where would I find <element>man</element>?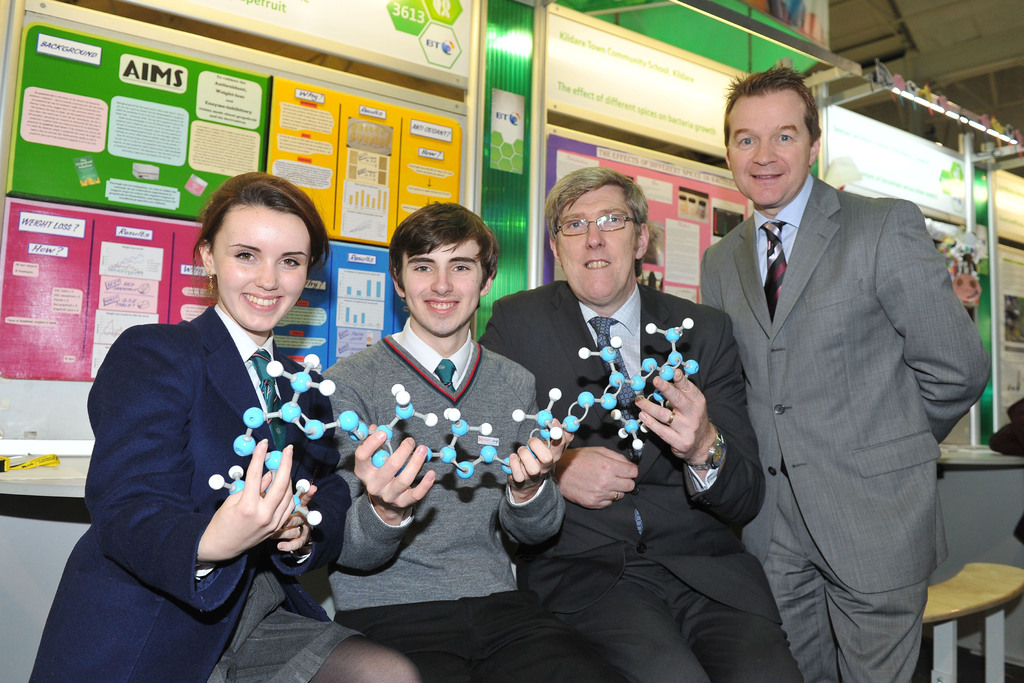
At l=682, t=63, r=977, b=661.
